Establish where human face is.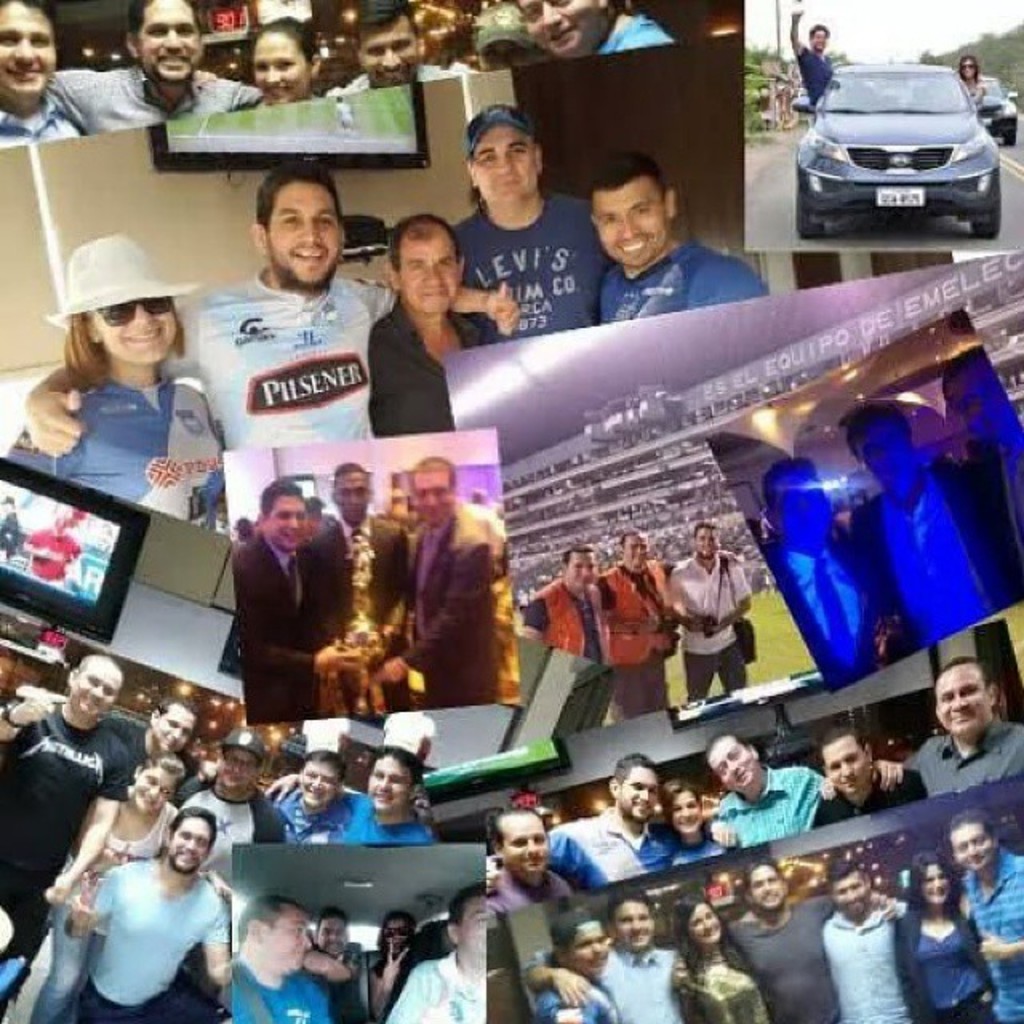
Established at 139/0/205/86.
